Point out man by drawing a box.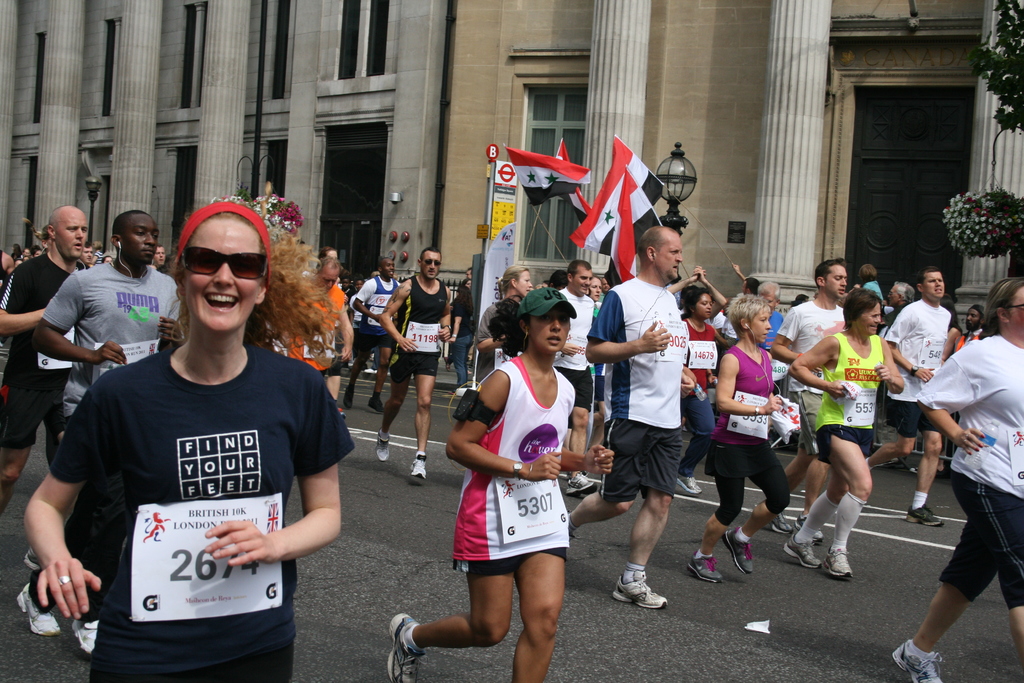
[14,208,188,661].
